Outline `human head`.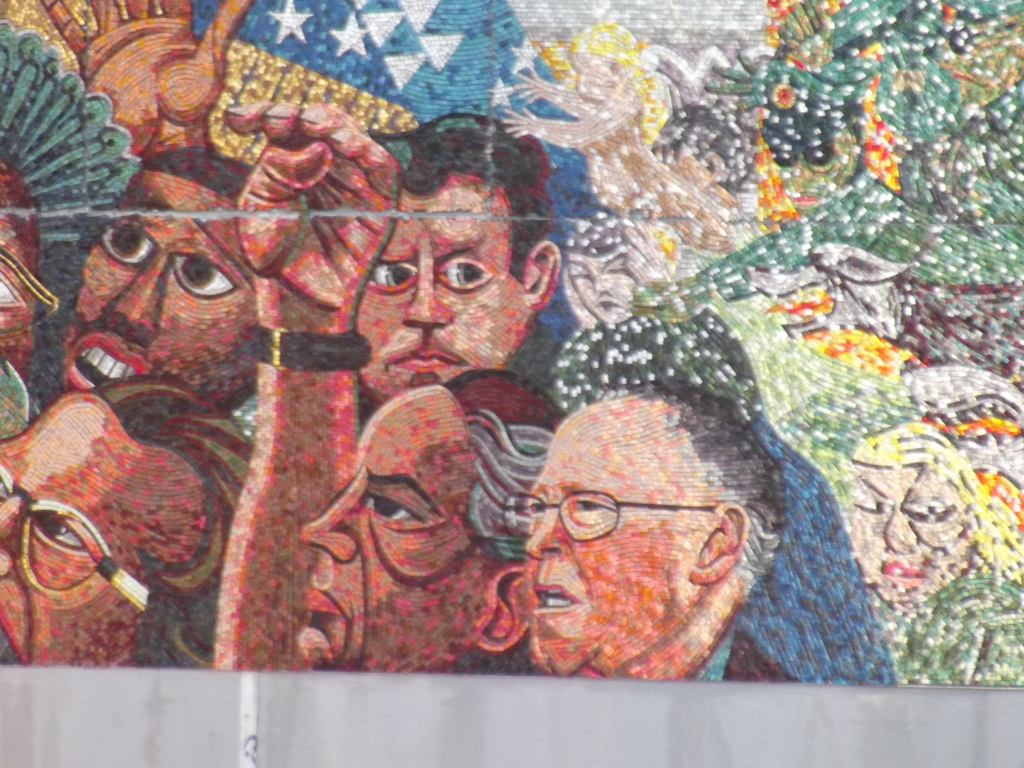
Outline: 835:421:991:603.
